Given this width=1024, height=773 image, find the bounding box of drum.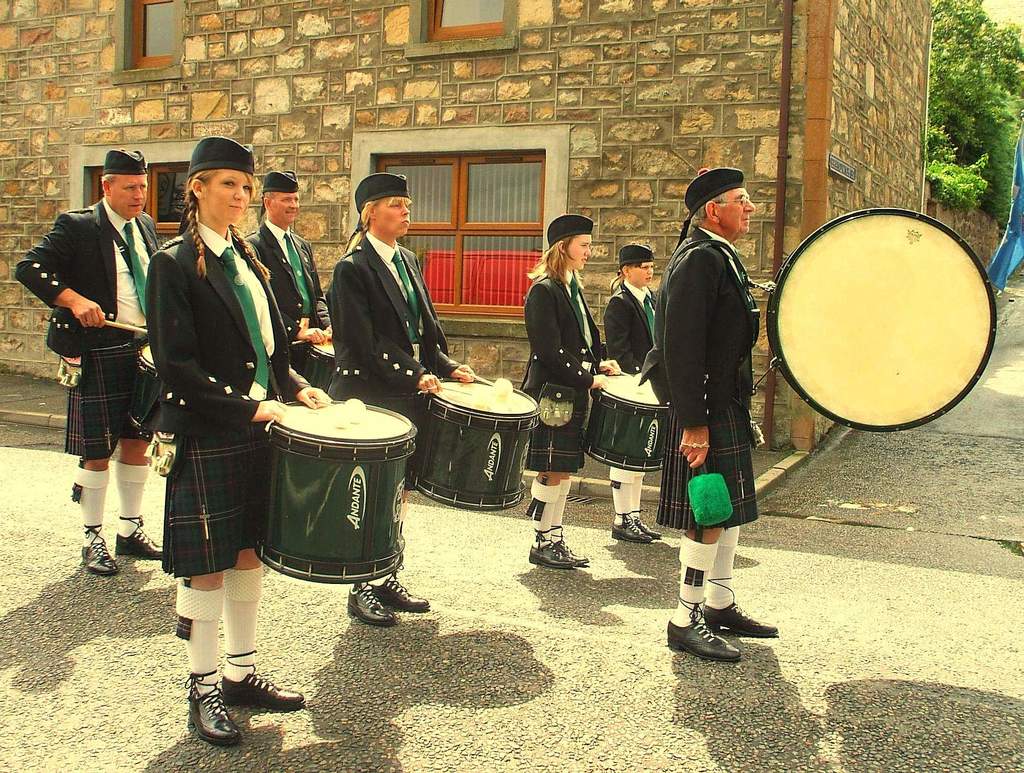
detection(754, 184, 993, 412).
